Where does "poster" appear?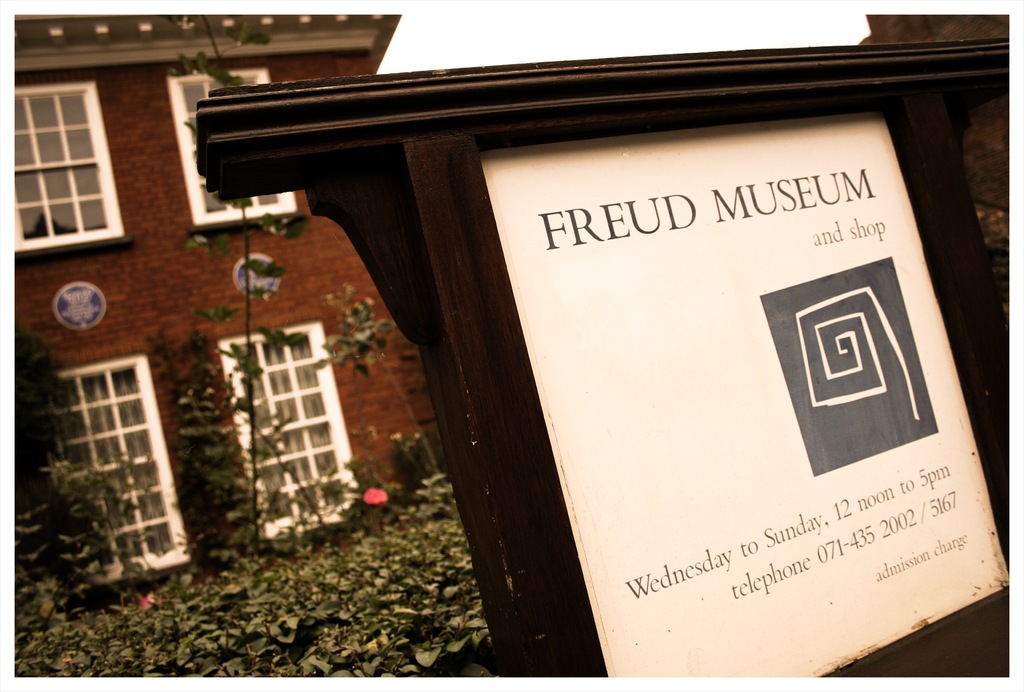
Appears at BBox(477, 110, 1011, 678).
